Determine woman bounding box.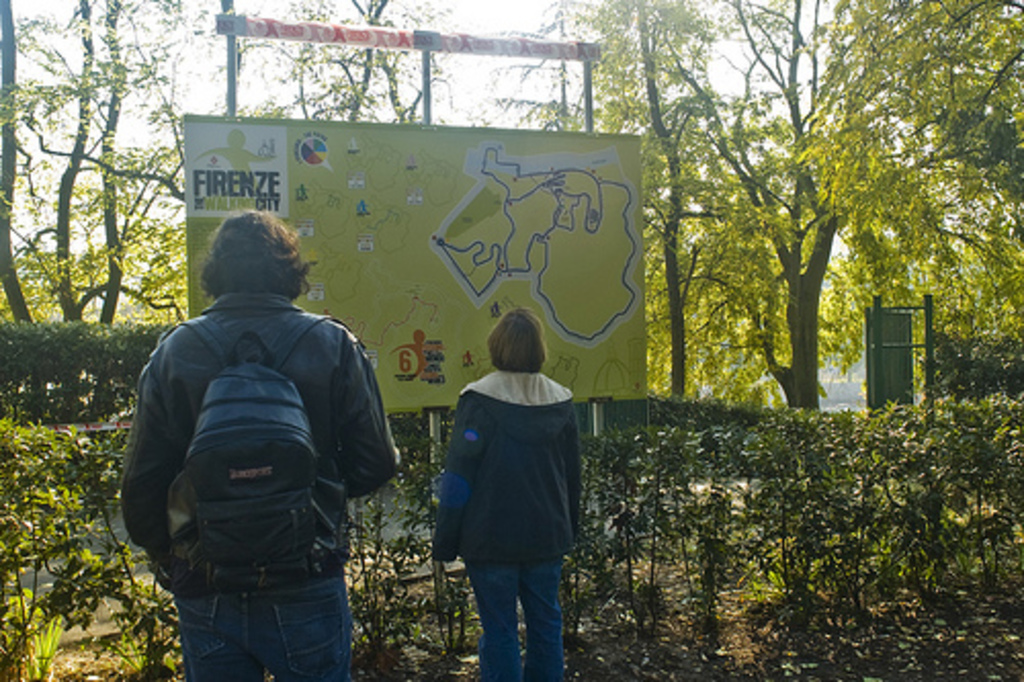
Determined: (424, 305, 584, 680).
